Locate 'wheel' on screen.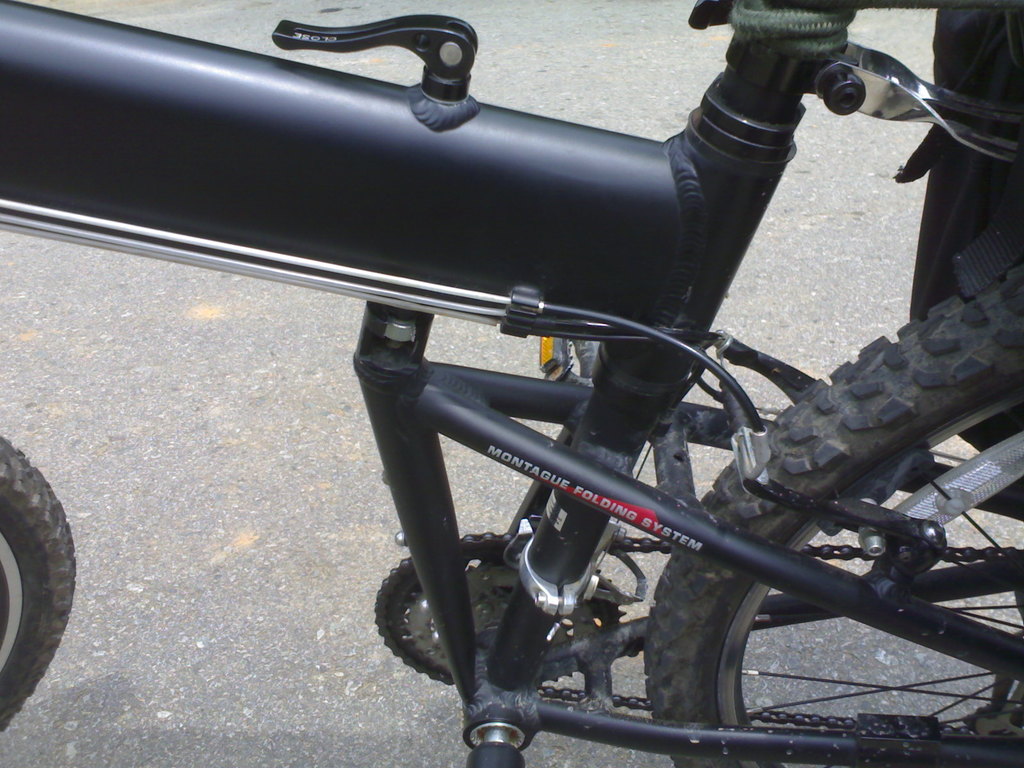
On screen at 0/445/77/700.
